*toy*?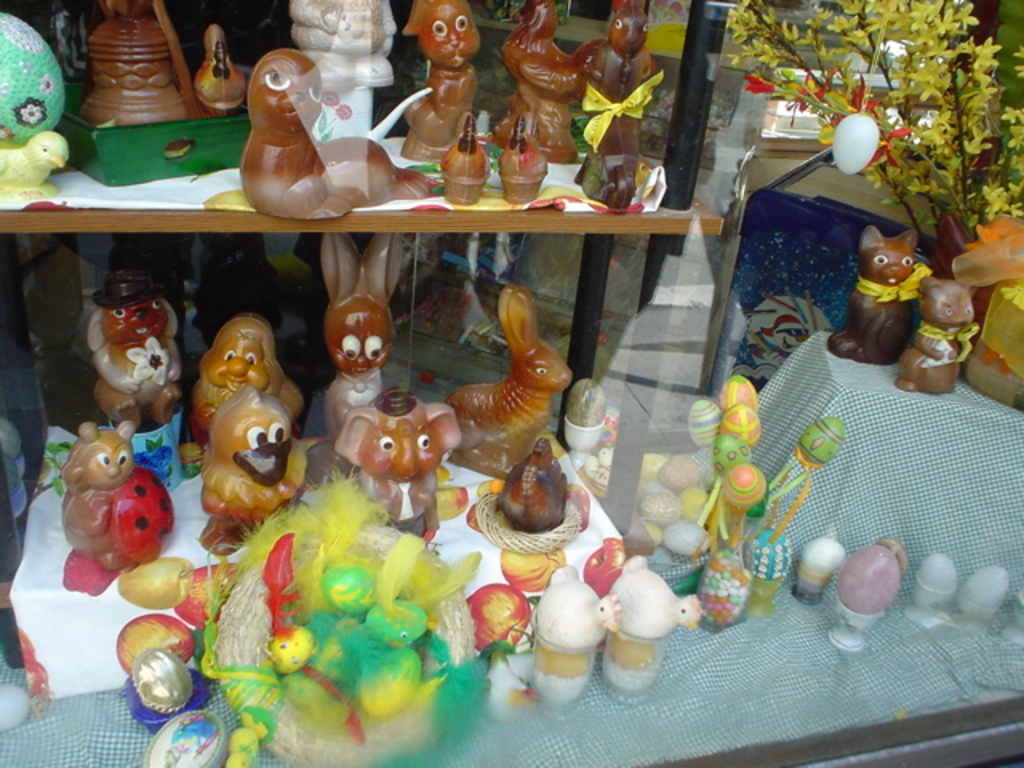
443 290 573 472
